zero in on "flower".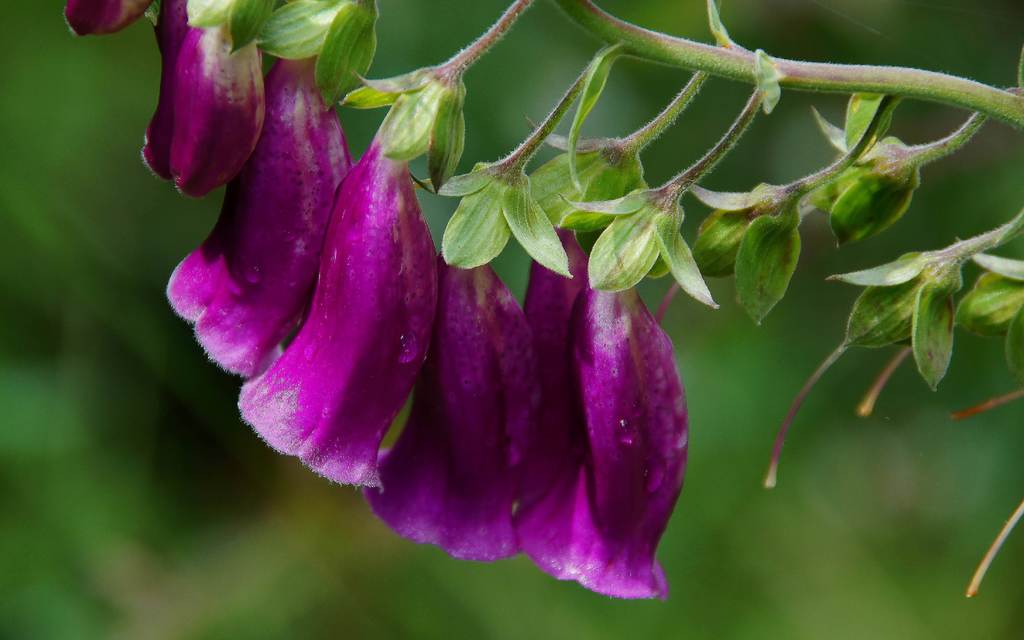
Zeroed in: (154,0,269,203).
